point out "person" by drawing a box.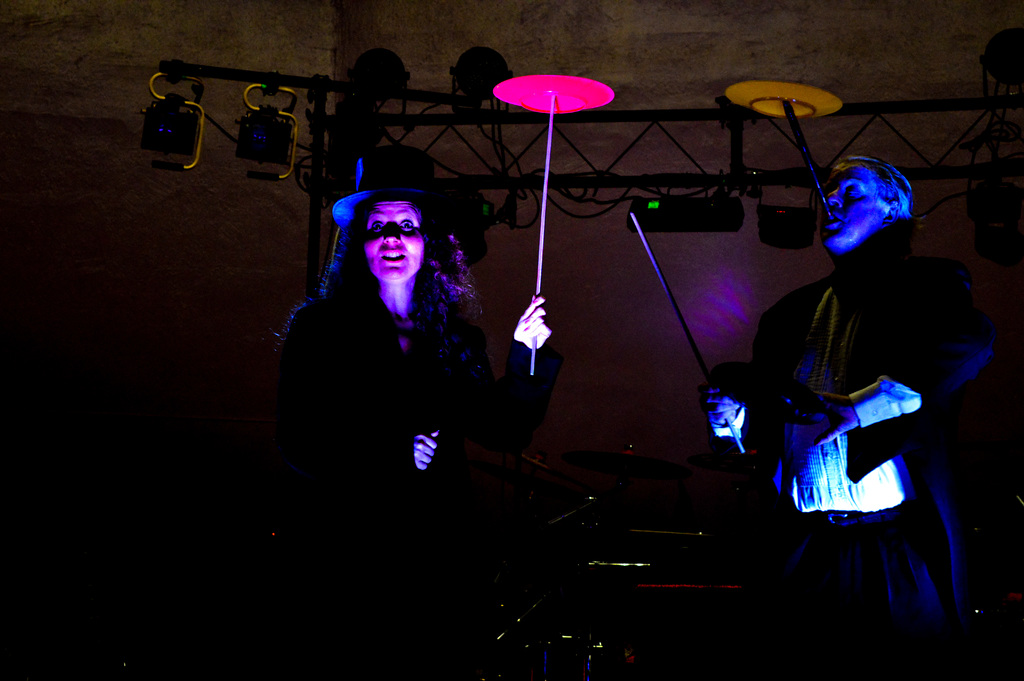
699,156,989,680.
